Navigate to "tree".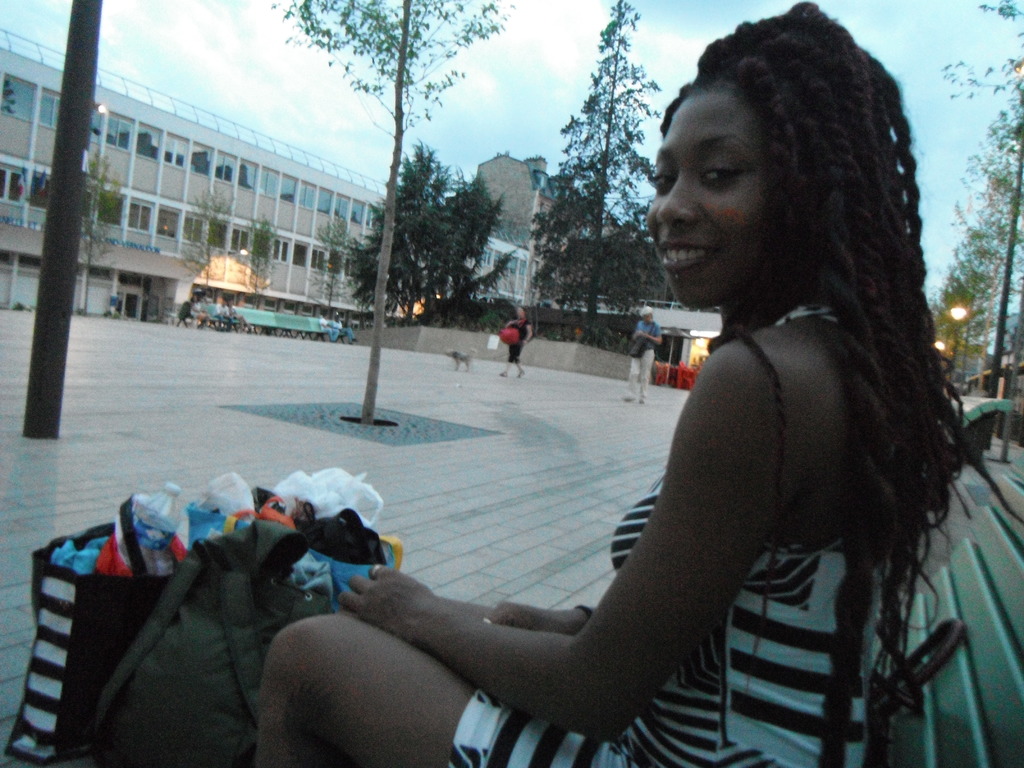
Navigation target: (x1=350, y1=140, x2=522, y2=321).
